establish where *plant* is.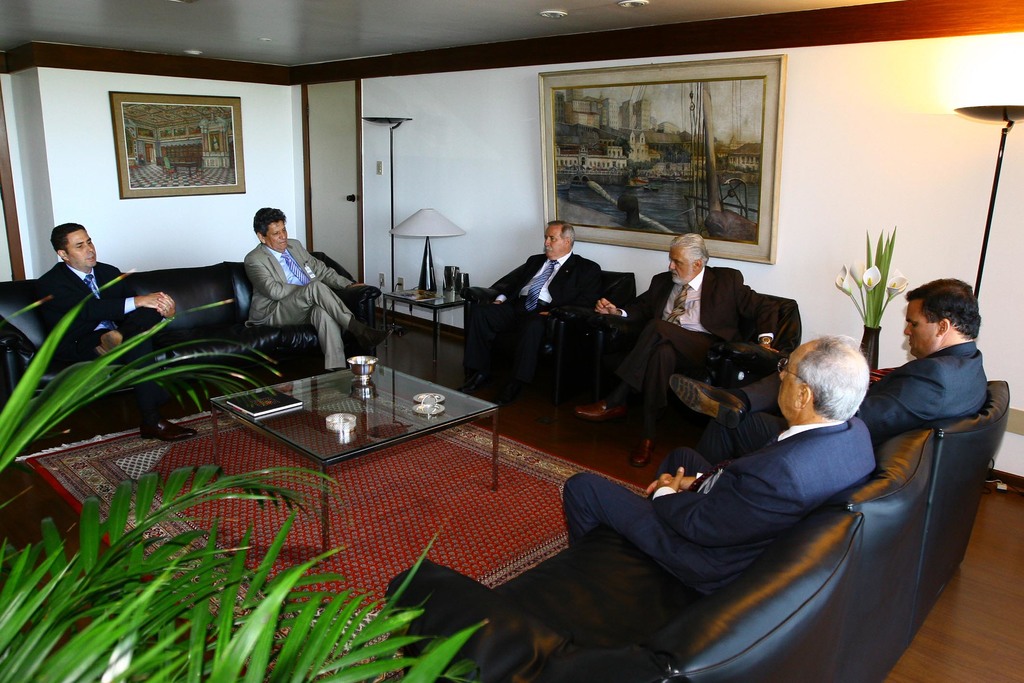
Established at (left=831, top=230, right=945, bottom=361).
